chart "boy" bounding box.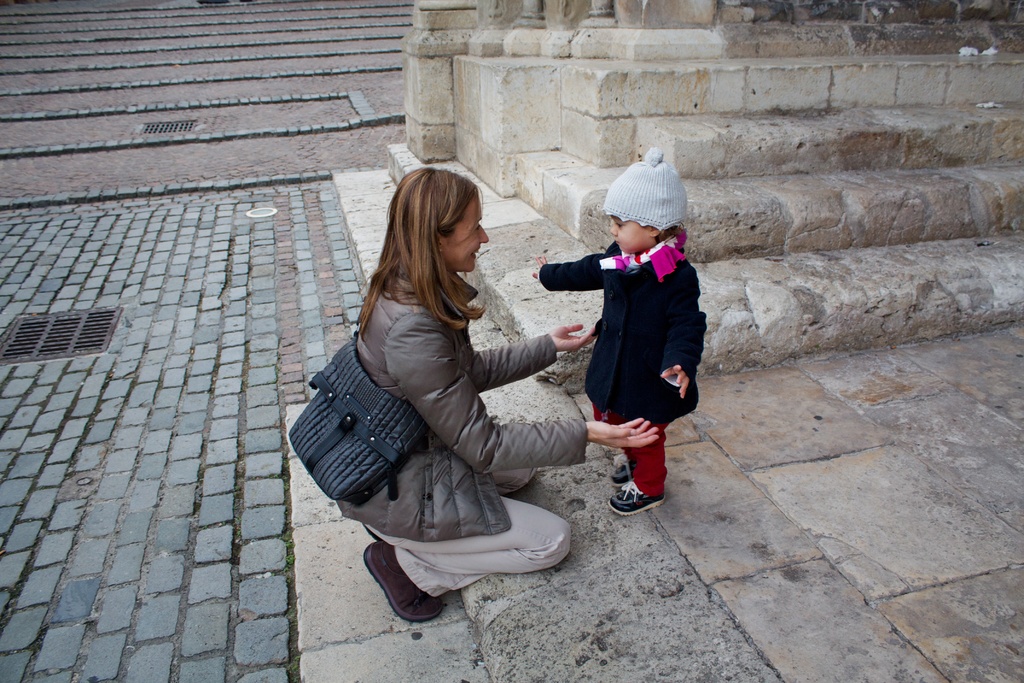
Charted: 545/171/714/512.
